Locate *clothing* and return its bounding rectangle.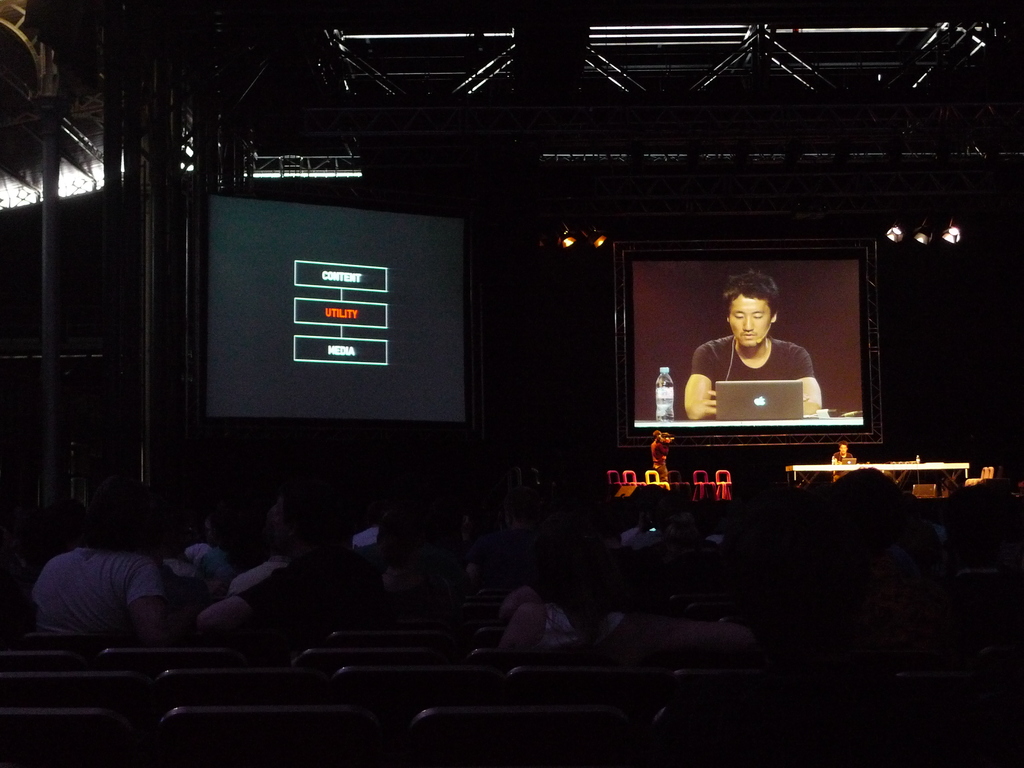
(left=833, top=449, right=854, bottom=479).
